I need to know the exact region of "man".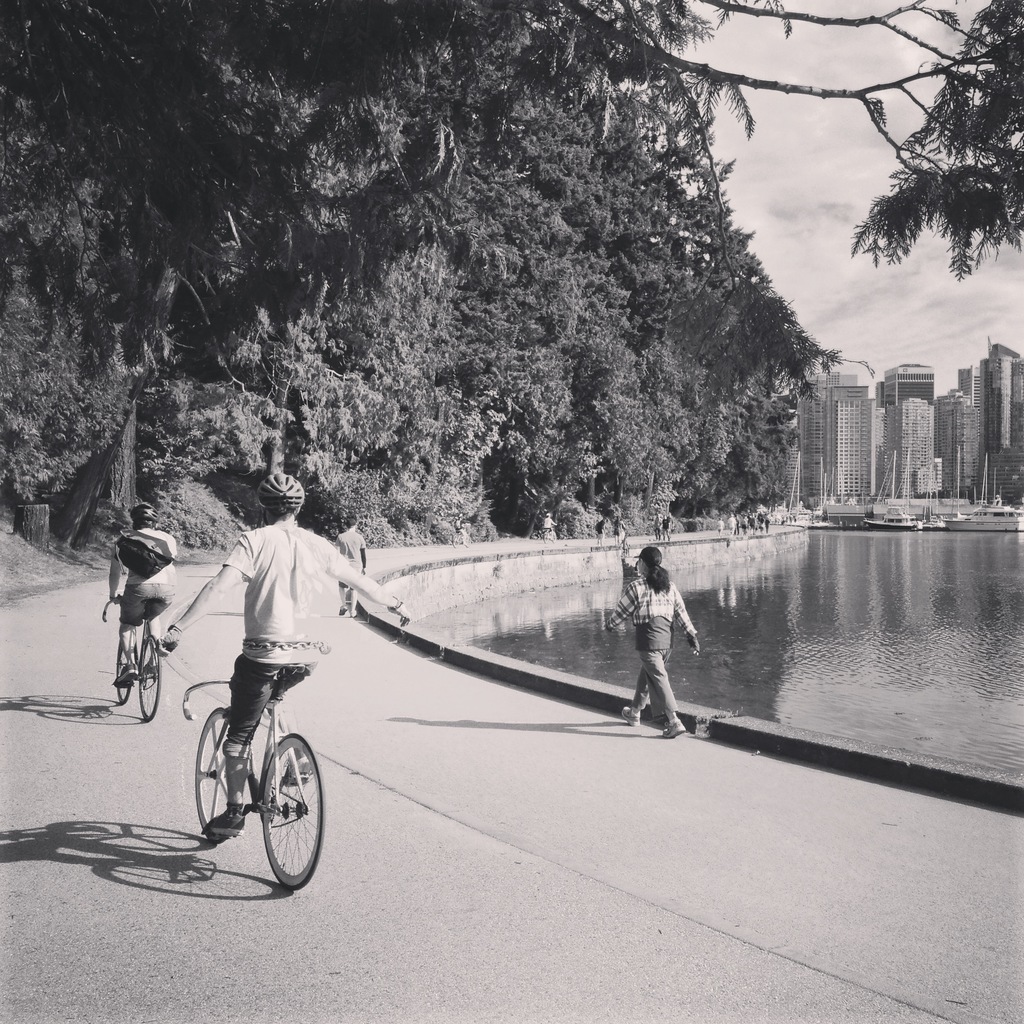
Region: left=156, top=469, right=412, bottom=836.
